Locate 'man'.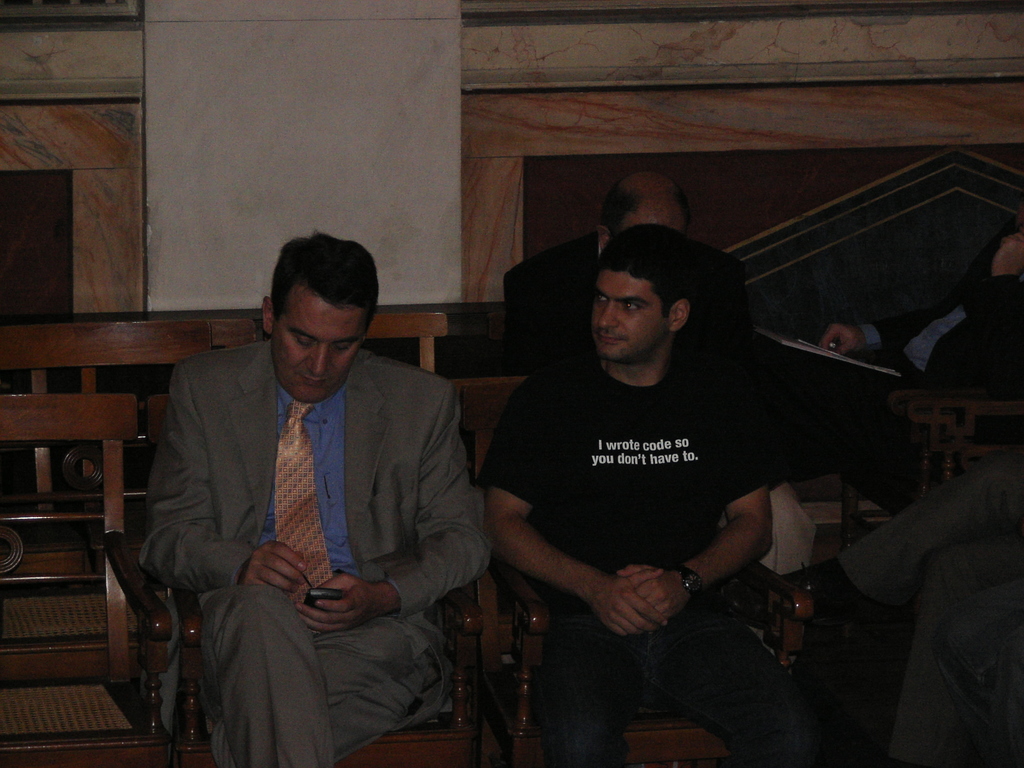
Bounding box: {"left": 483, "top": 225, "right": 888, "bottom": 757}.
